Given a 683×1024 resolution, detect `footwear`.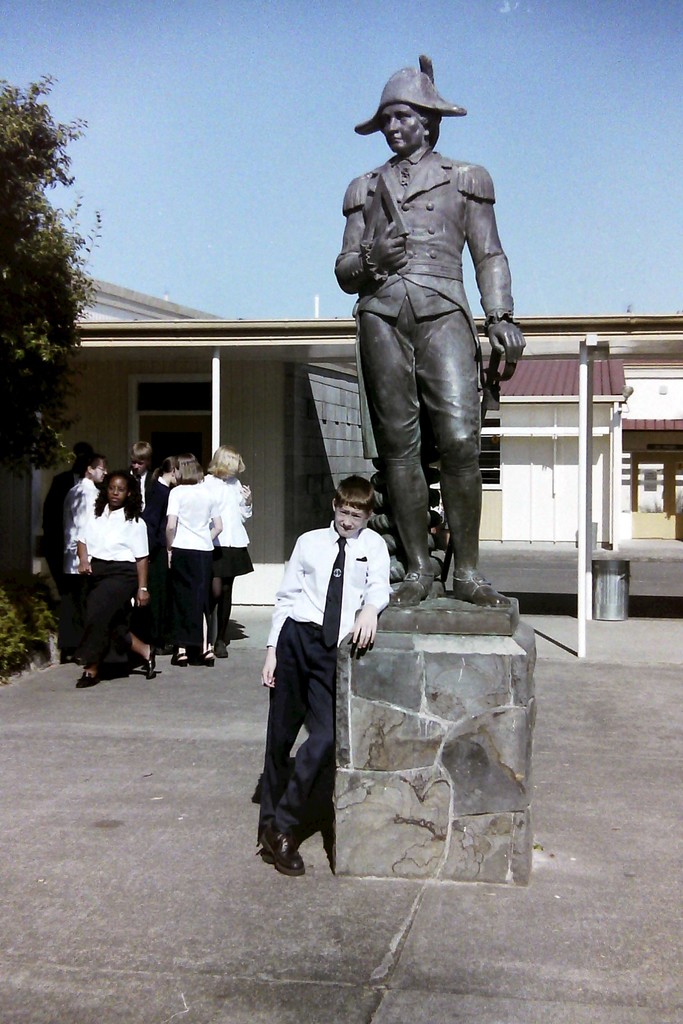
<box>177,646,189,666</box>.
